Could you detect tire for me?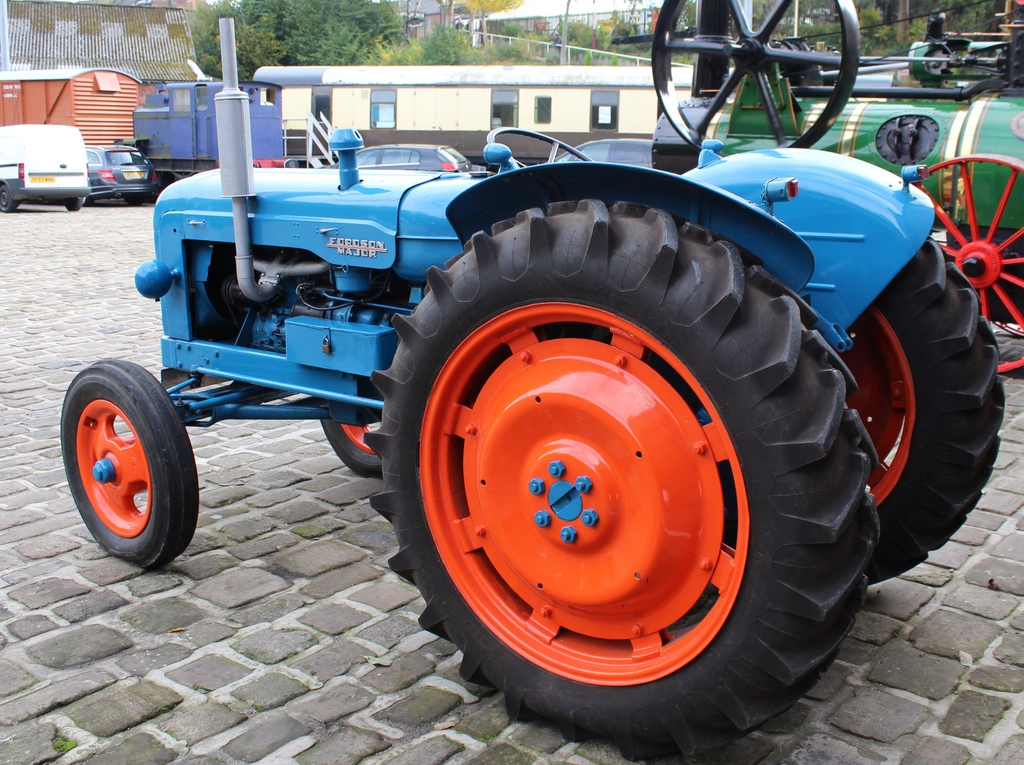
Detection result: box=[63, 358, 204, 565].
